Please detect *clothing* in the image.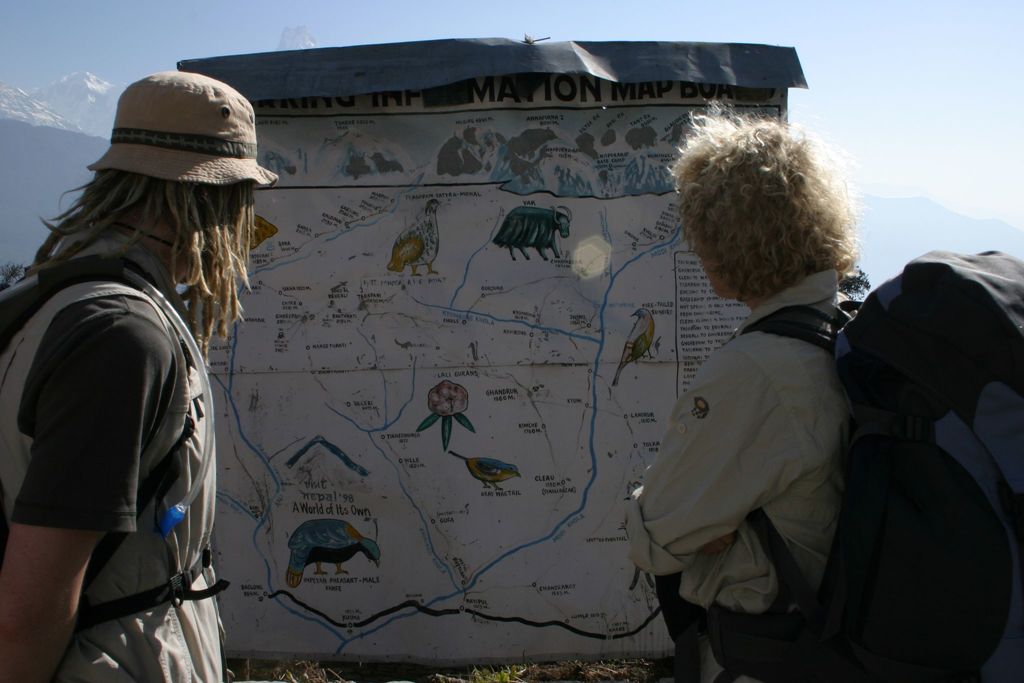
BBox(0, 226, 225, 682).
